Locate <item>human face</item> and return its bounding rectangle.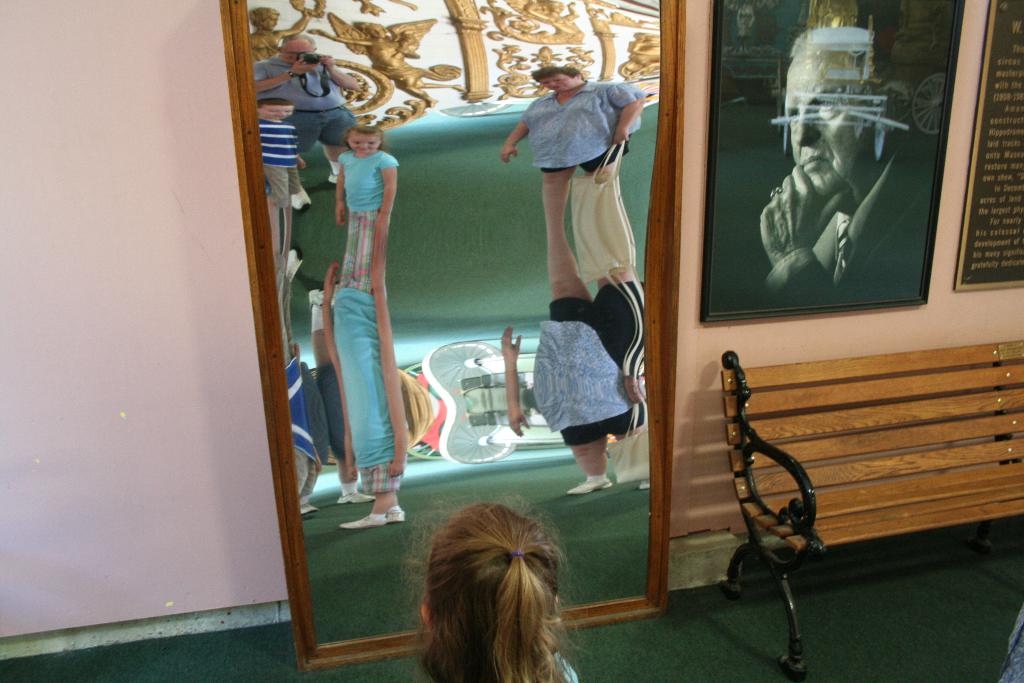
[left=779, top=37, right=871, bottom=198].
